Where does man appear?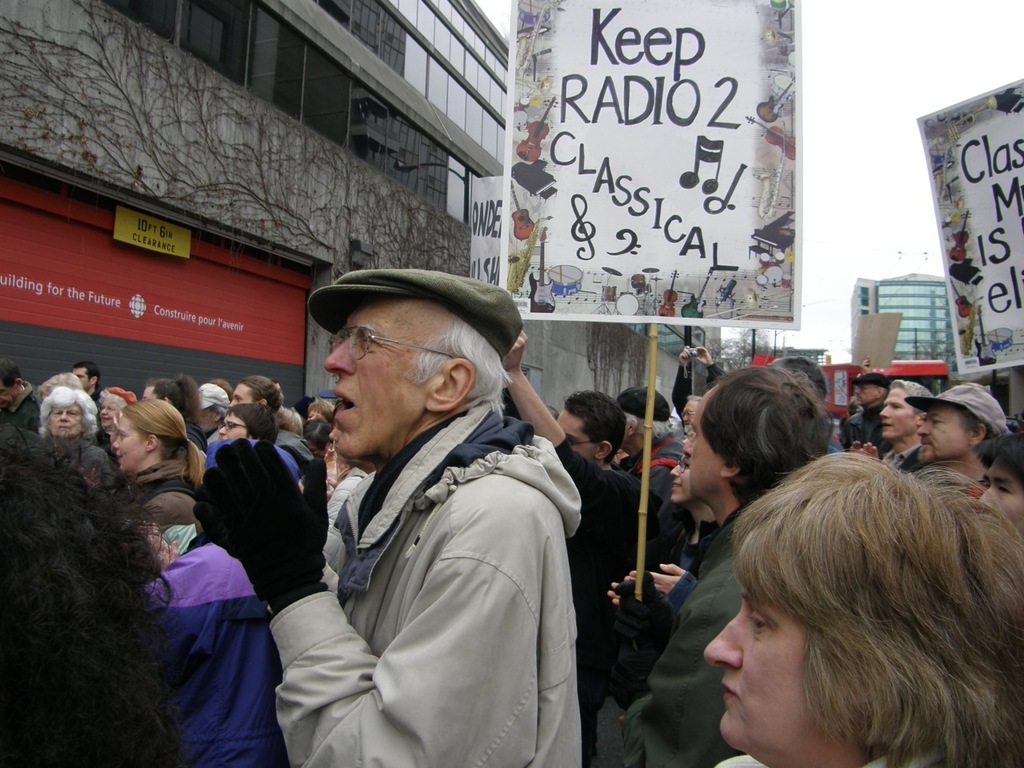
Appears at (x1=850, y1=378, x2=934, y2=474).
